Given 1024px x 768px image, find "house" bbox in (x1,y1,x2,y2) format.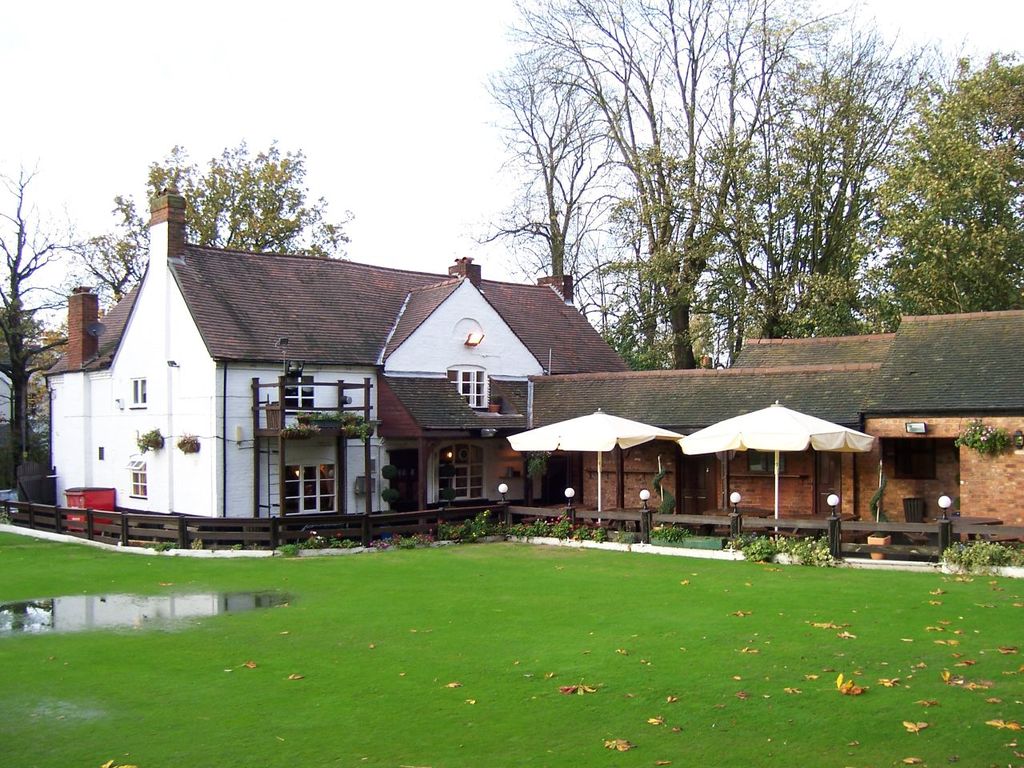
(511,309,1023,537).
